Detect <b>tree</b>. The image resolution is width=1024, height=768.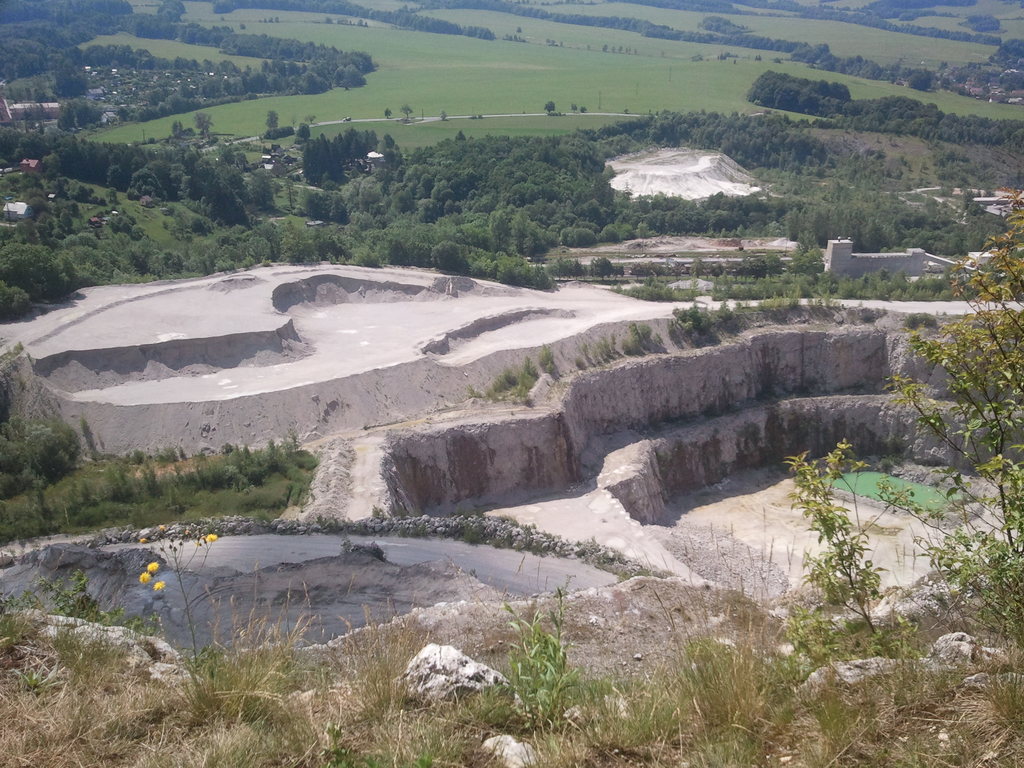
<bbox>502, 32, 506, 40</bbox>.
